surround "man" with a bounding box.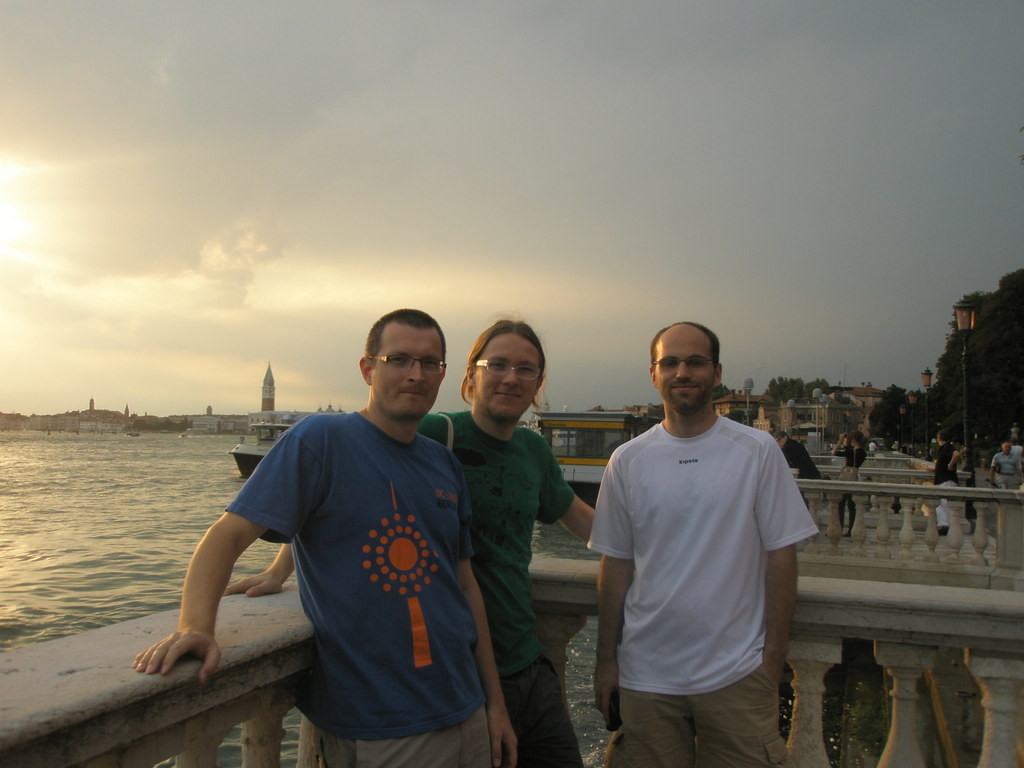
{"left": 225, "top": 314, "right": 593, "bottom": 767}.
